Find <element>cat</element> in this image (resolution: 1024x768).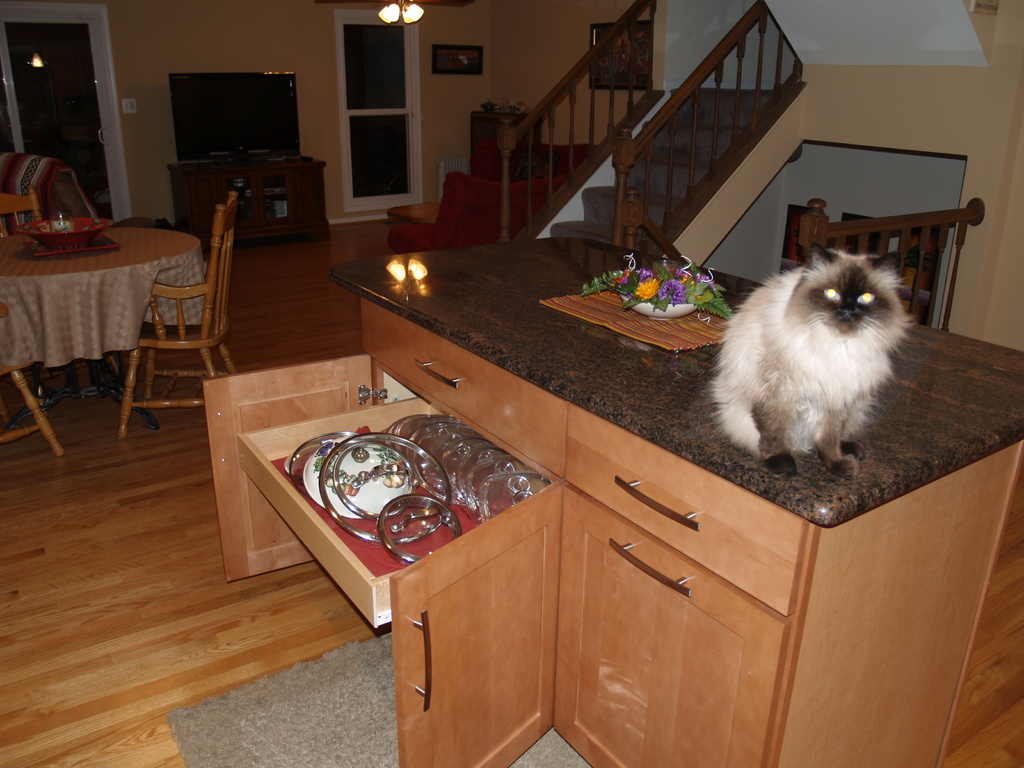
bbox=[703, 241, 915, 484].
